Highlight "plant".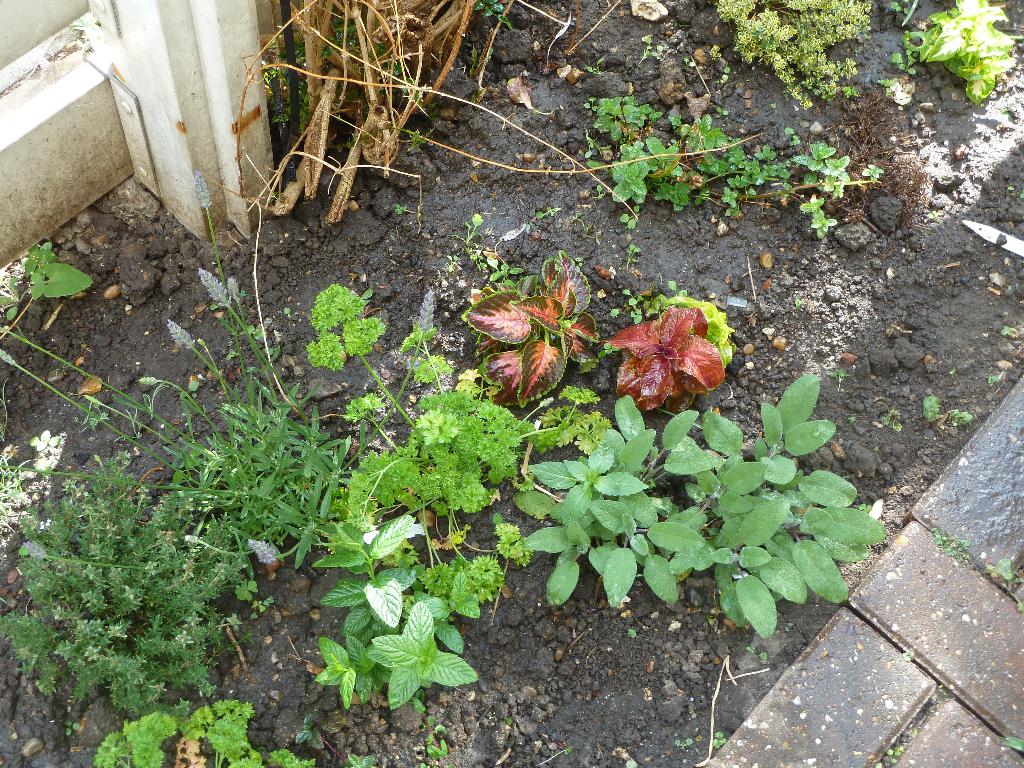
Highlighted region: bbox(927, 525, 975, 563).
